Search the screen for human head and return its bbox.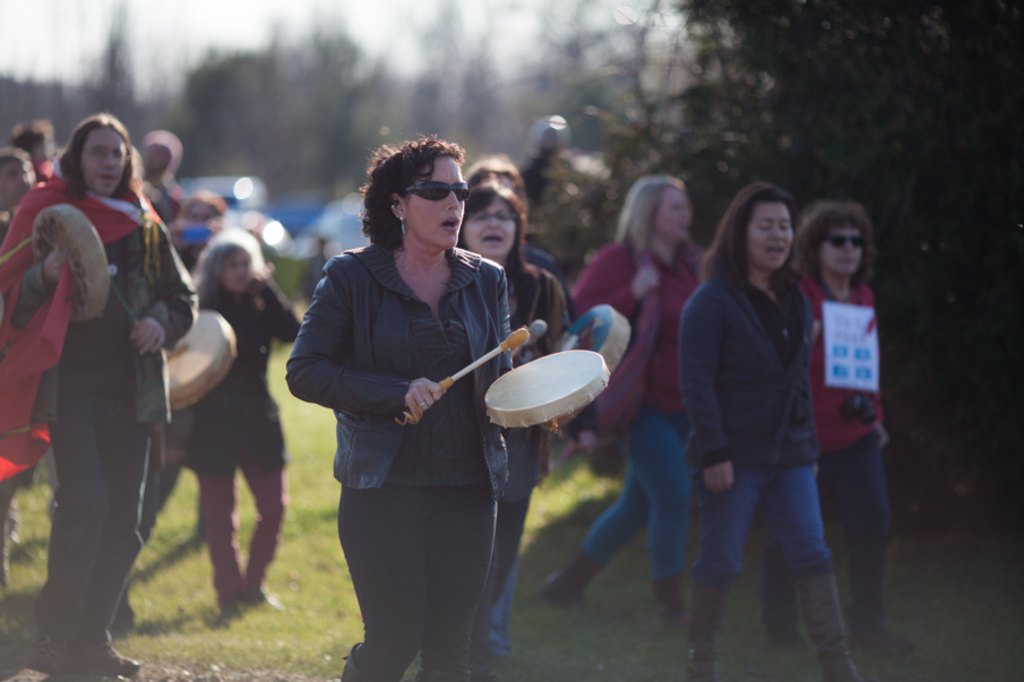
Found: x1=197 y1=228 x2=267 y2=294.
